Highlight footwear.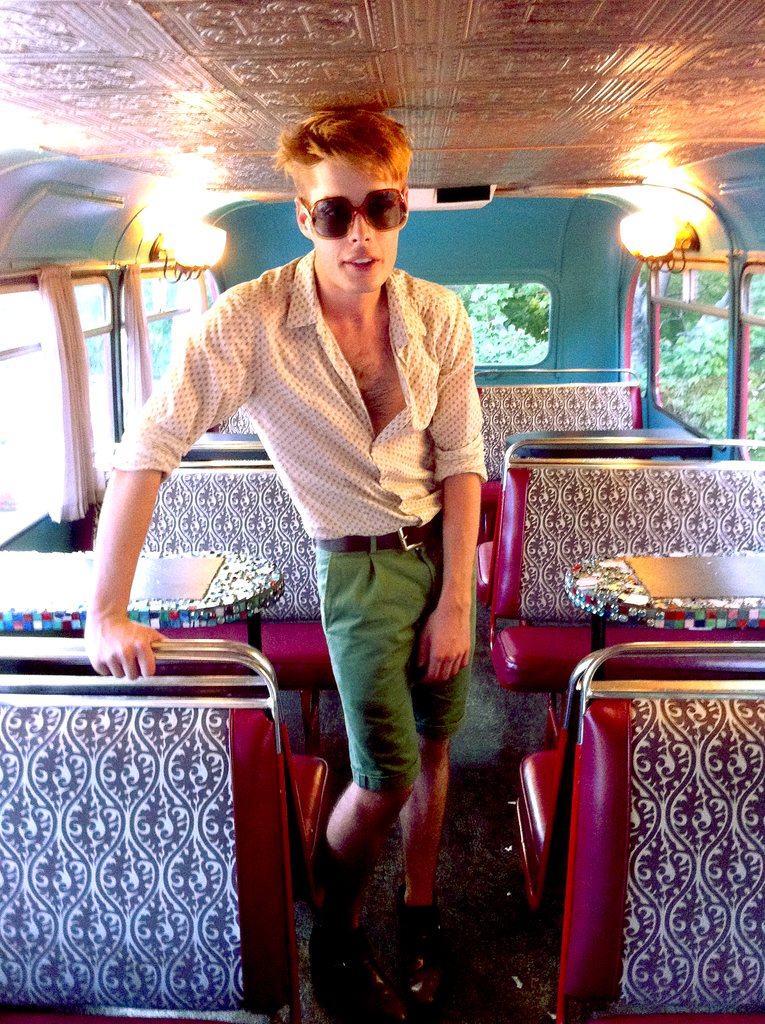
Highlighted region: (300,856,382,1023).
